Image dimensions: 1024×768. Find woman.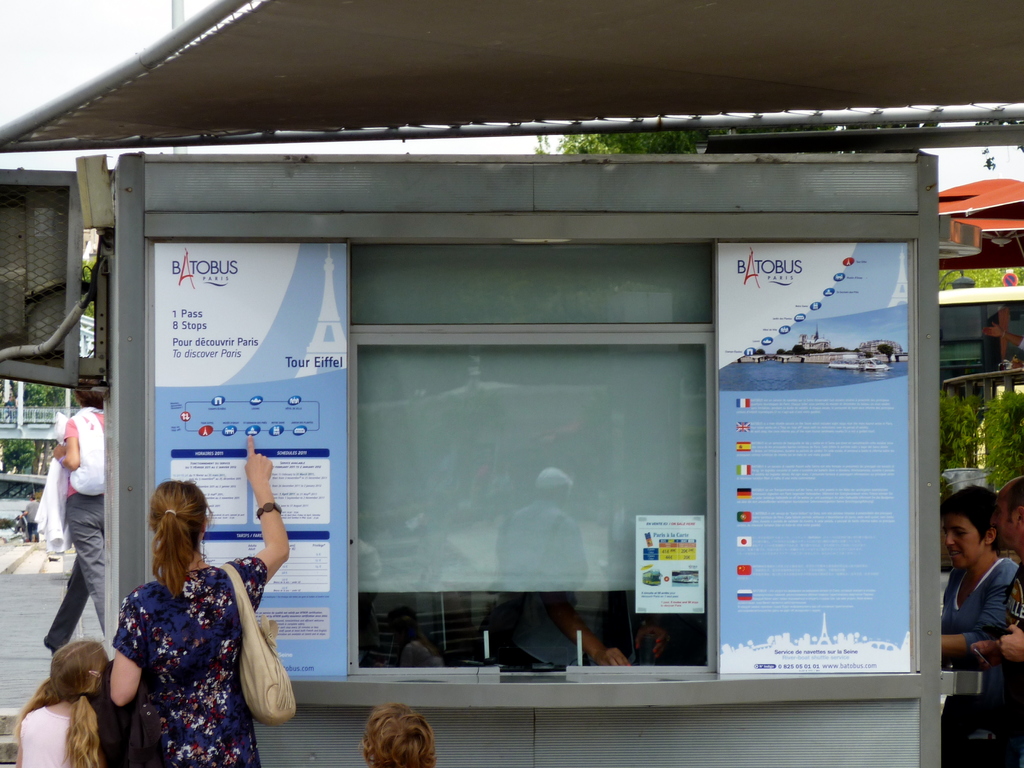
region(104, 479, 256, 767).
